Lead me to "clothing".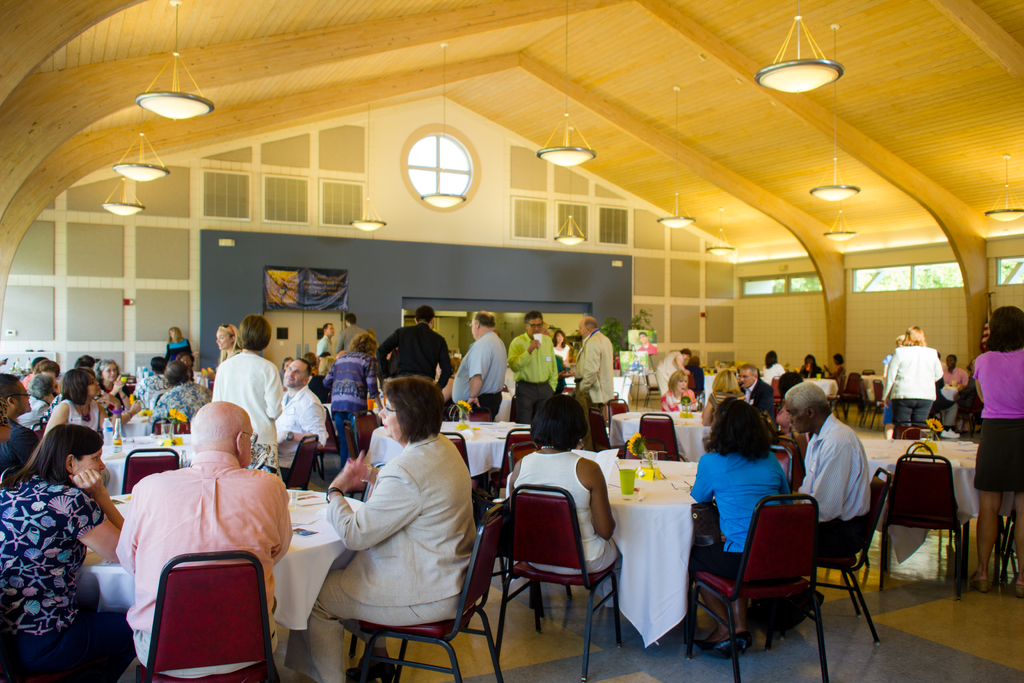
Lead to rect(111, 449, 292, 680).
